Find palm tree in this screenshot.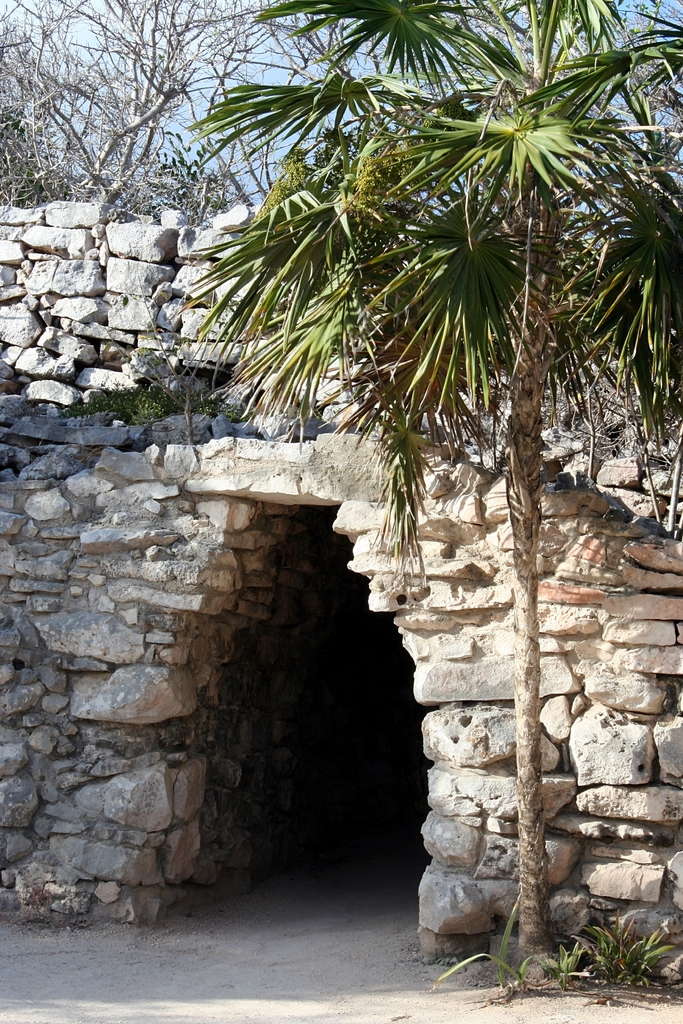
The bounding box for palm tree is [147, 37, 620, 963].
